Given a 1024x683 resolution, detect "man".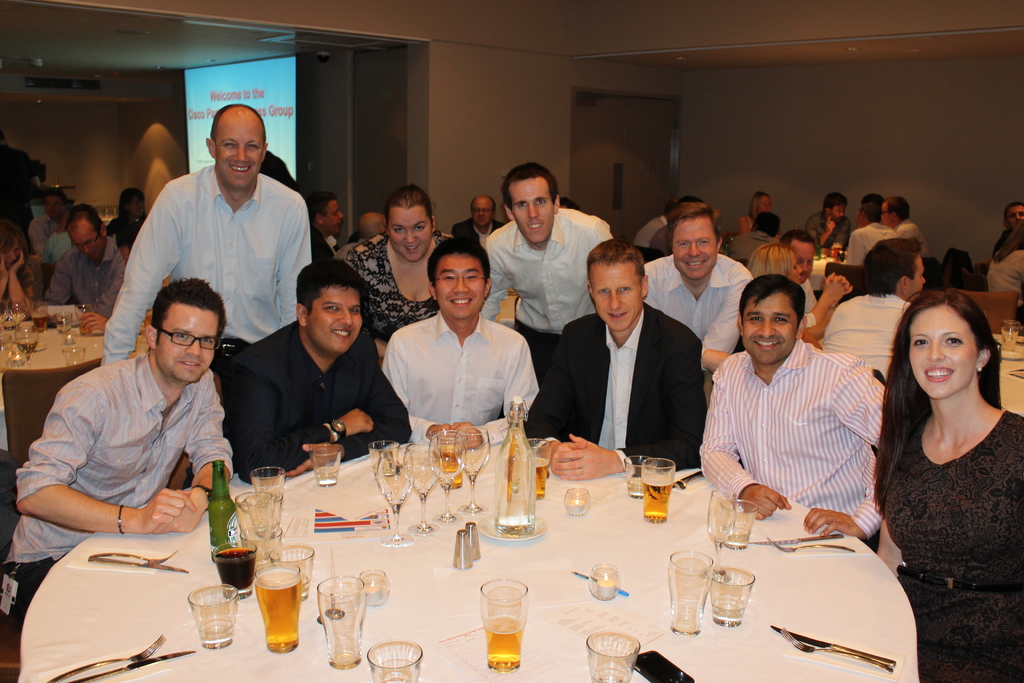
<box>381,236,538,450</box>.
